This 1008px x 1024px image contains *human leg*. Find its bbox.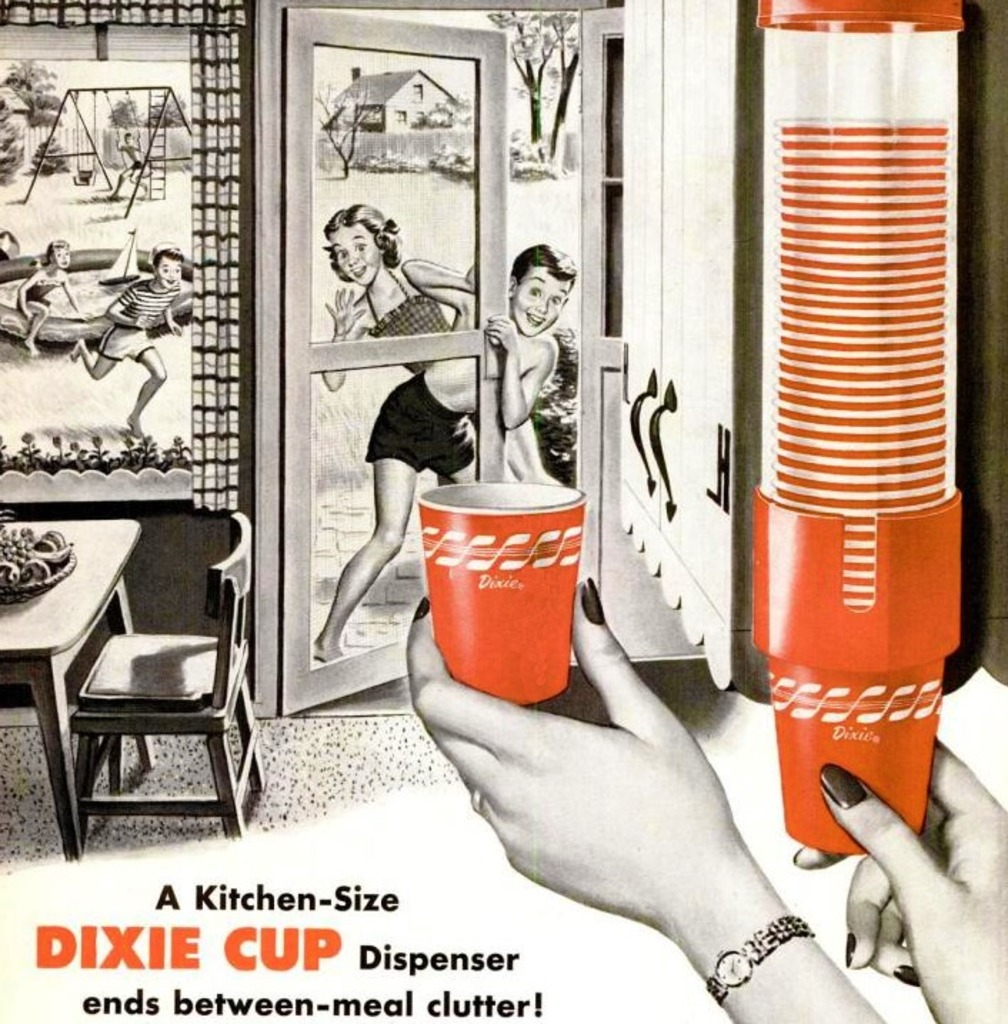
x1=107 y1=169 x2=128 y2=203.
